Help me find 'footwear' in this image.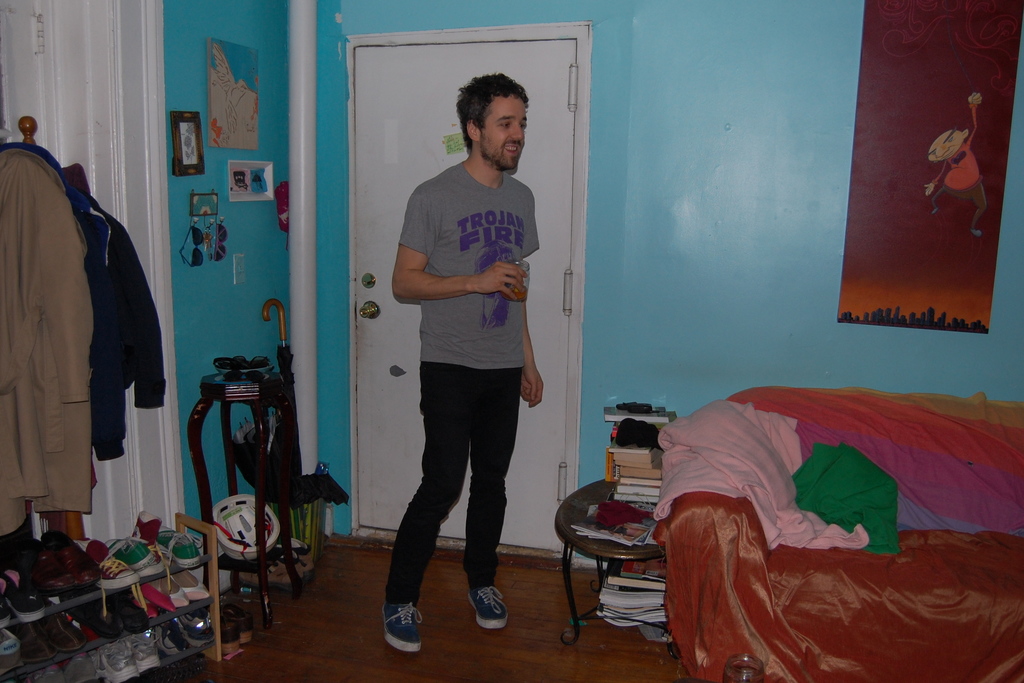
Found it: x1=132, y1=509, x2=171, y2=562.
